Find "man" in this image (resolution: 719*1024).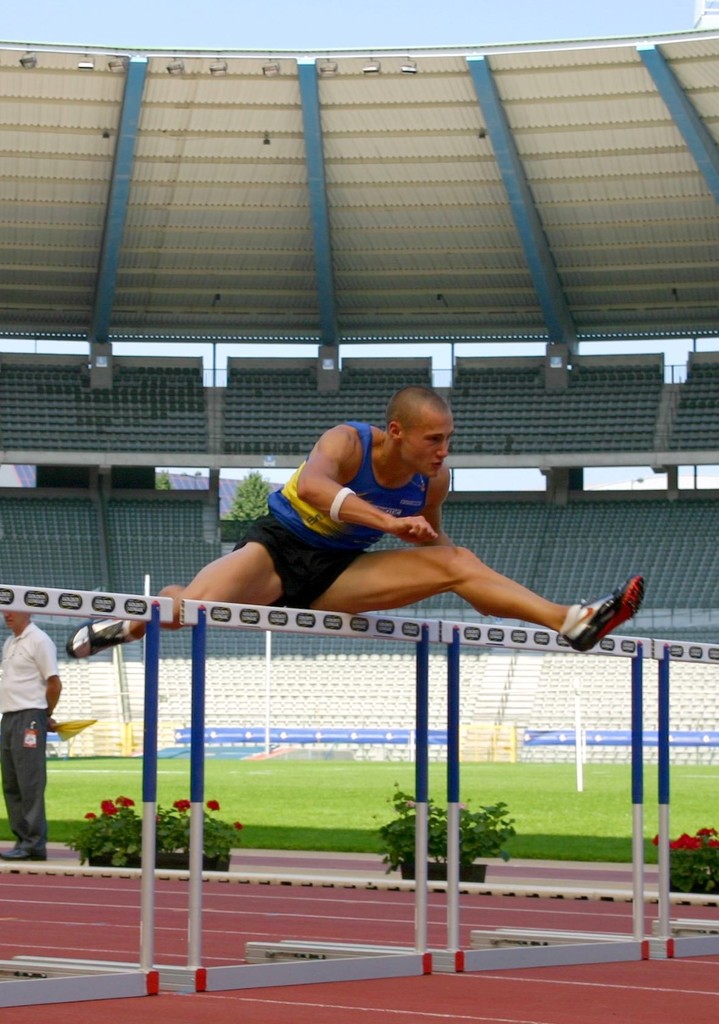
left=64, top=383, right=644, bottom=662.
